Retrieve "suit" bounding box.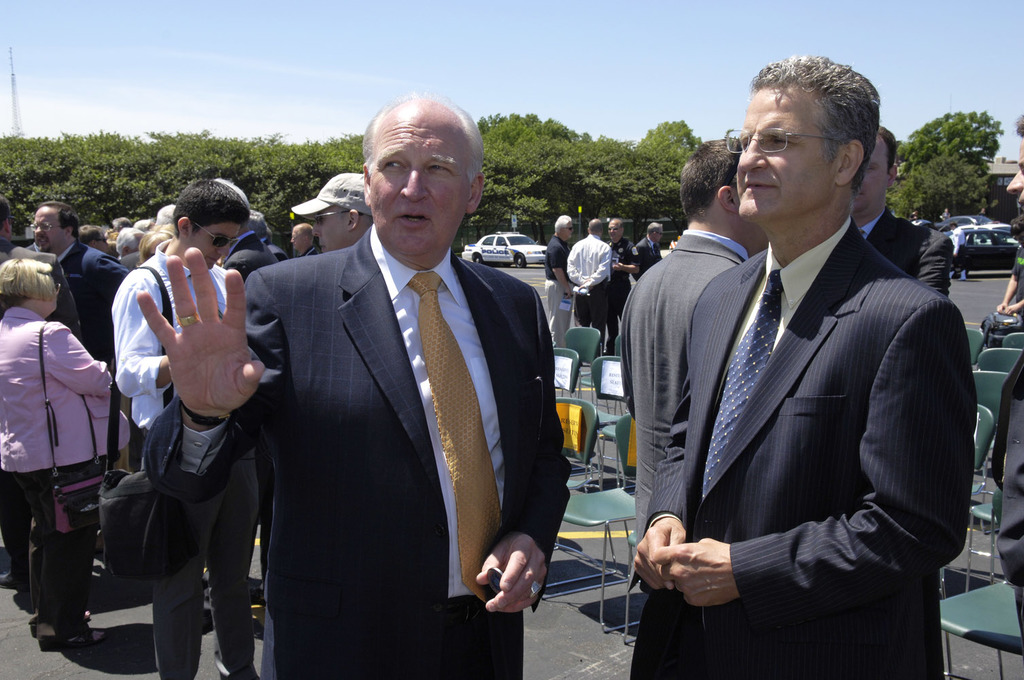
Bounding box: 222 227 278 288.
